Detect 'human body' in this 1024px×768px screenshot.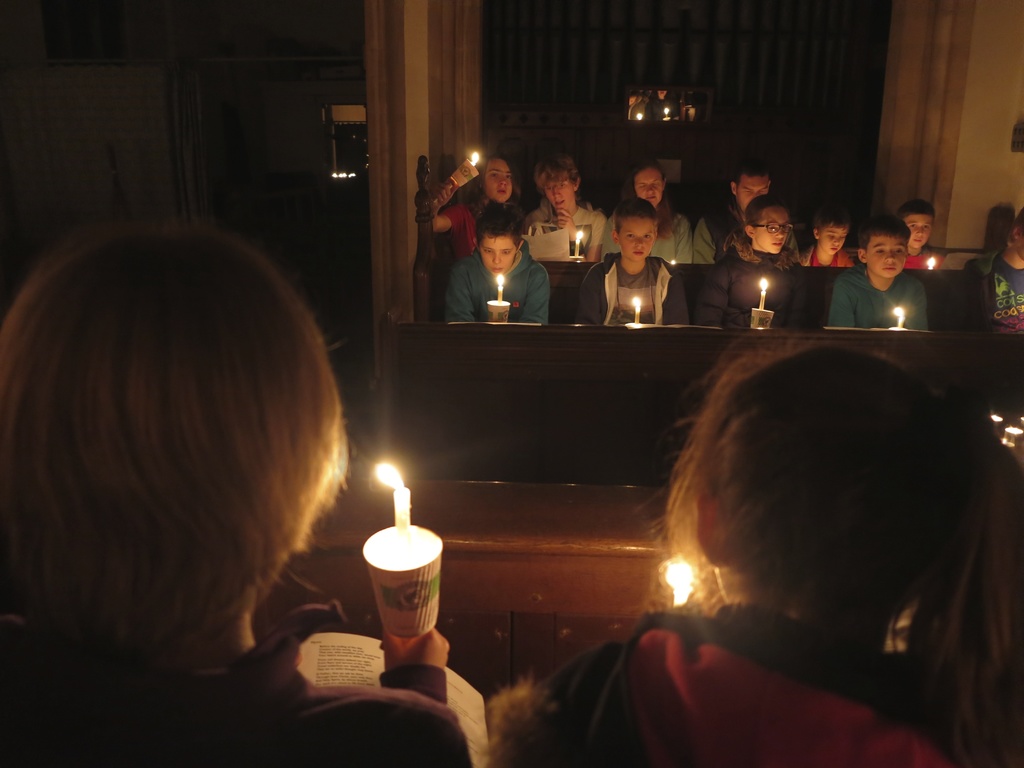
Detection: [left=842, top=214, right=940, bottom=335].
